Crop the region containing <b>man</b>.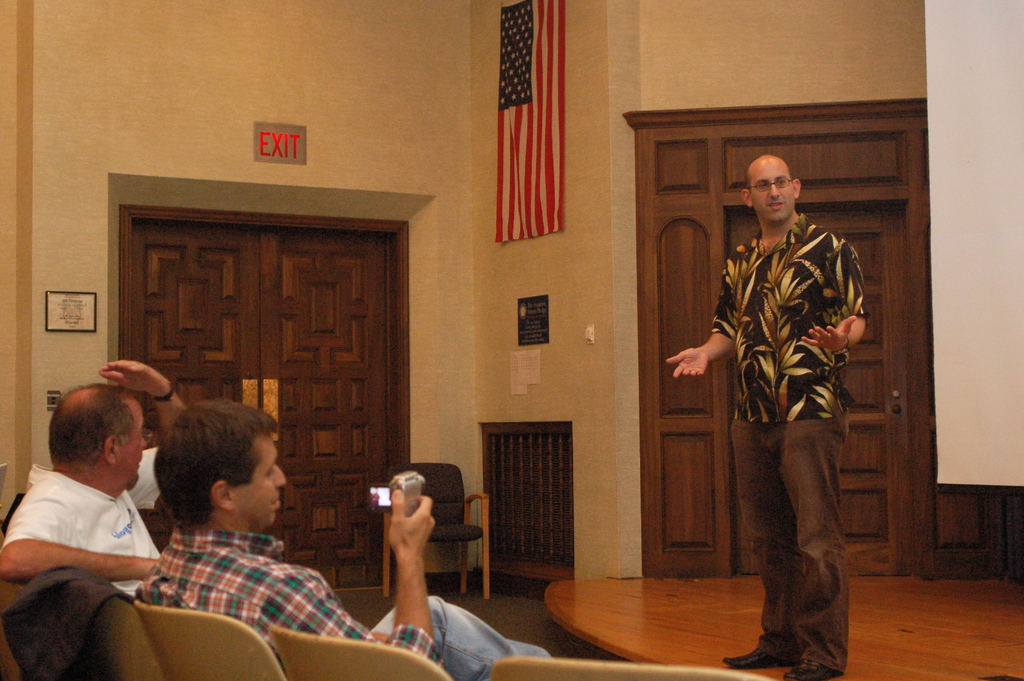
Crop region: left=669, top=154, right=869, bottom=680.
